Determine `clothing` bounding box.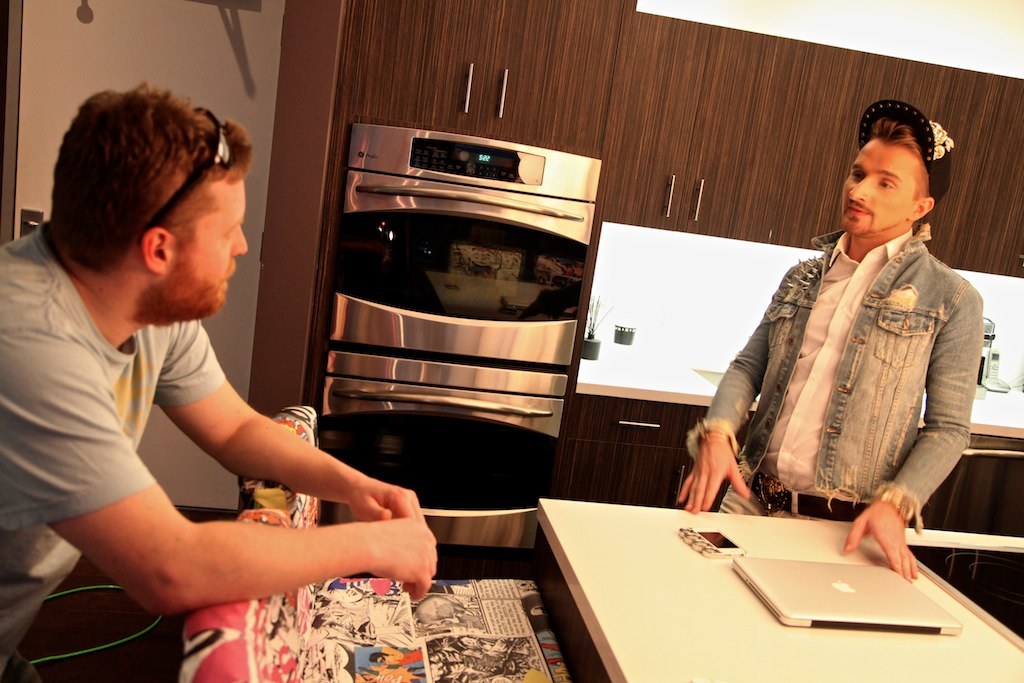
Determined: box=[711, 178, 989, 577].
